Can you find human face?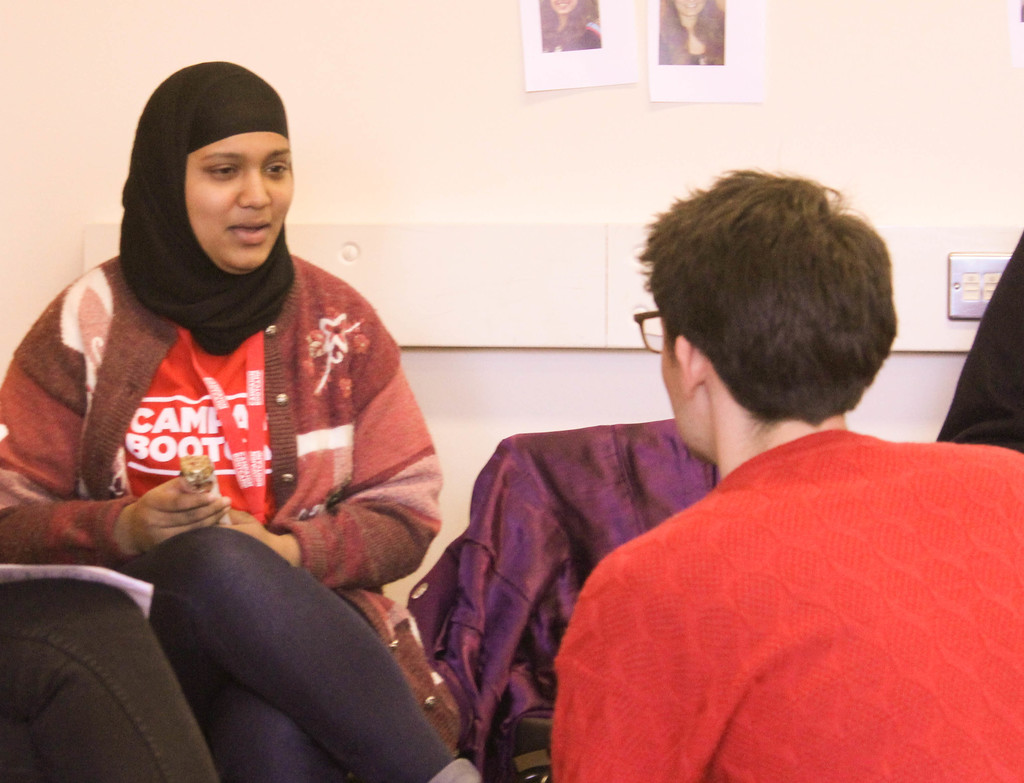
Yes, bounding box: region(191, 132, 303, 280).
